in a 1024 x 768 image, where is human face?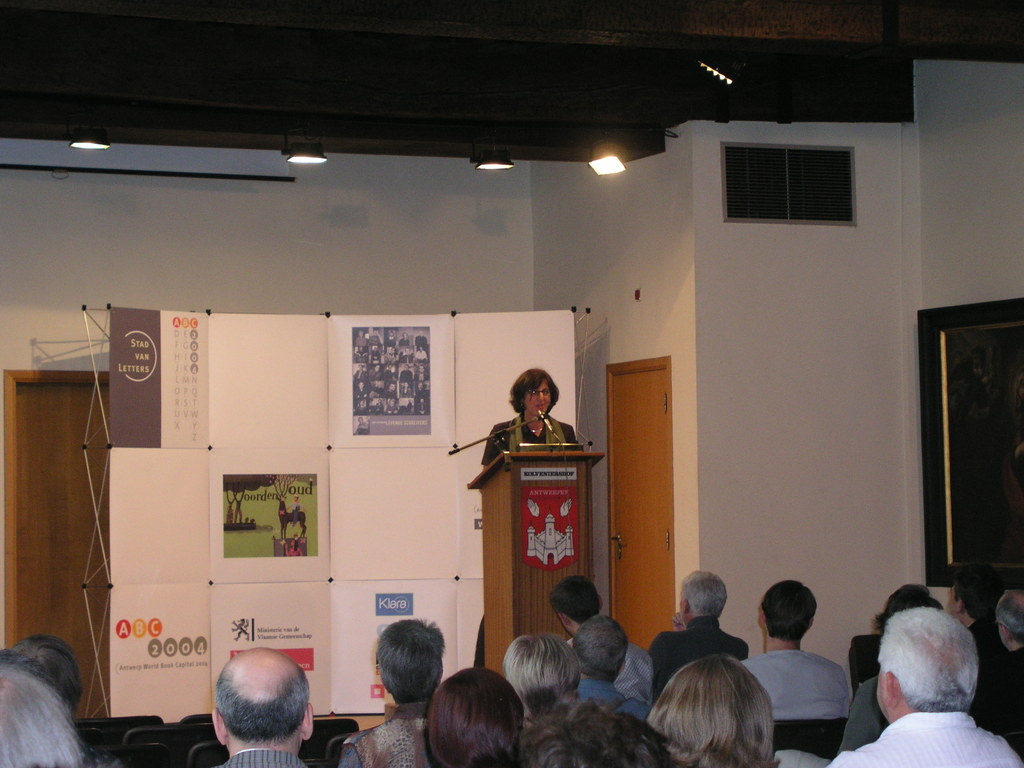
locate(404, 347, 412, 355).
